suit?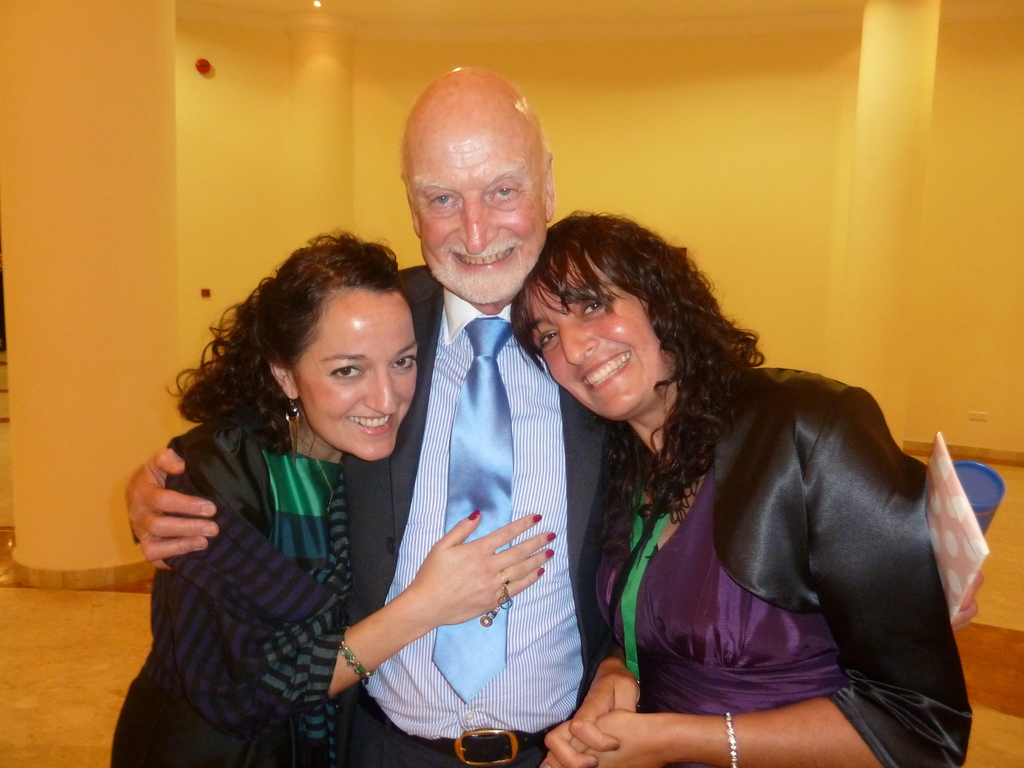
369,164,587,767
